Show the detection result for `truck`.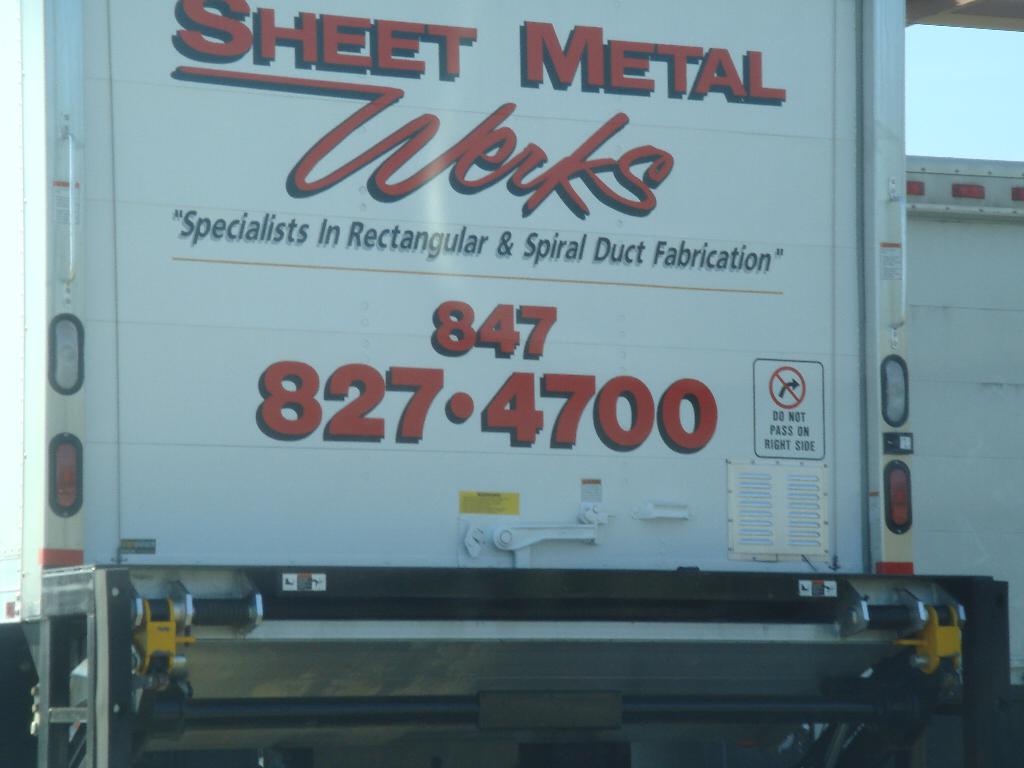
pyautogui.locateOnScreen(0, 0, 1004, 725).
